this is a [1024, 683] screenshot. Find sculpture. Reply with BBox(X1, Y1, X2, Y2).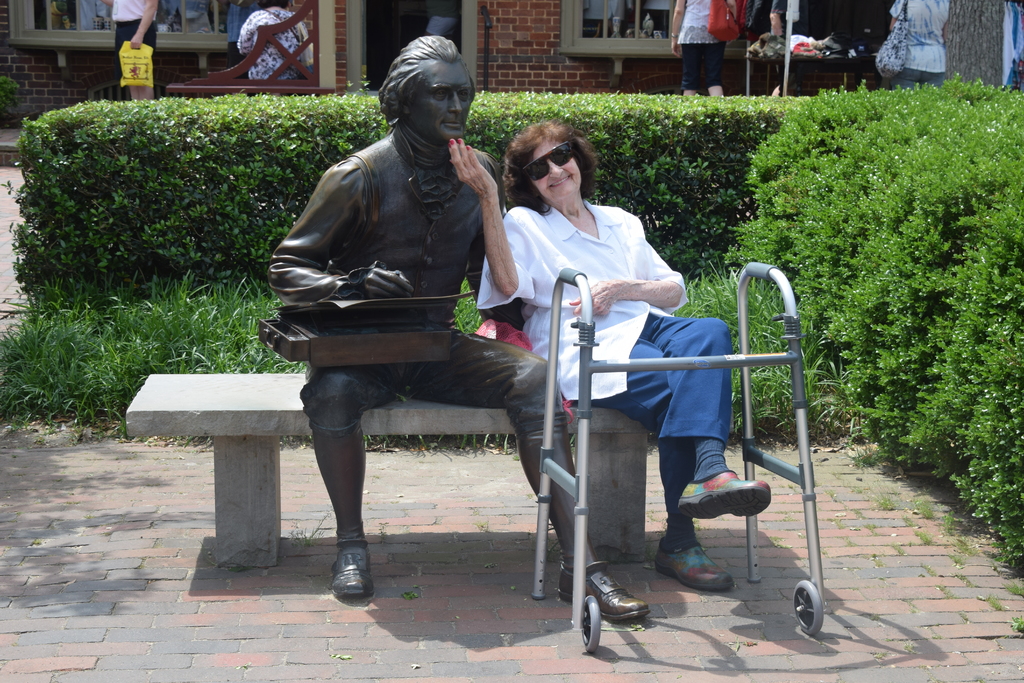
BBox(252, 38, 653, 629).
